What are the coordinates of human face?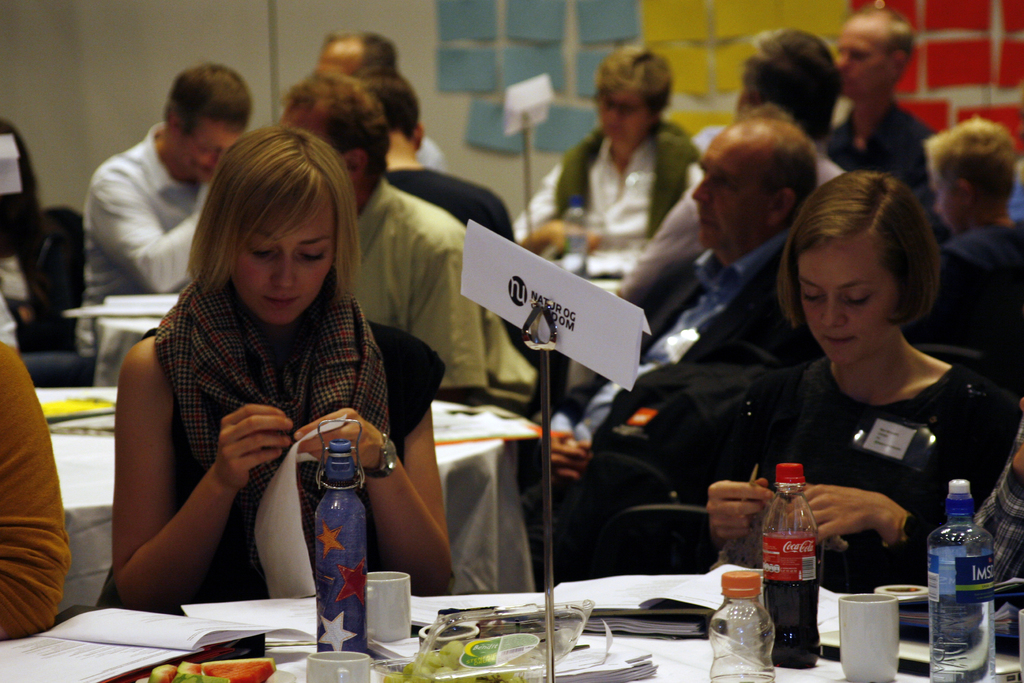
box=[170, 127, 236, 183].
